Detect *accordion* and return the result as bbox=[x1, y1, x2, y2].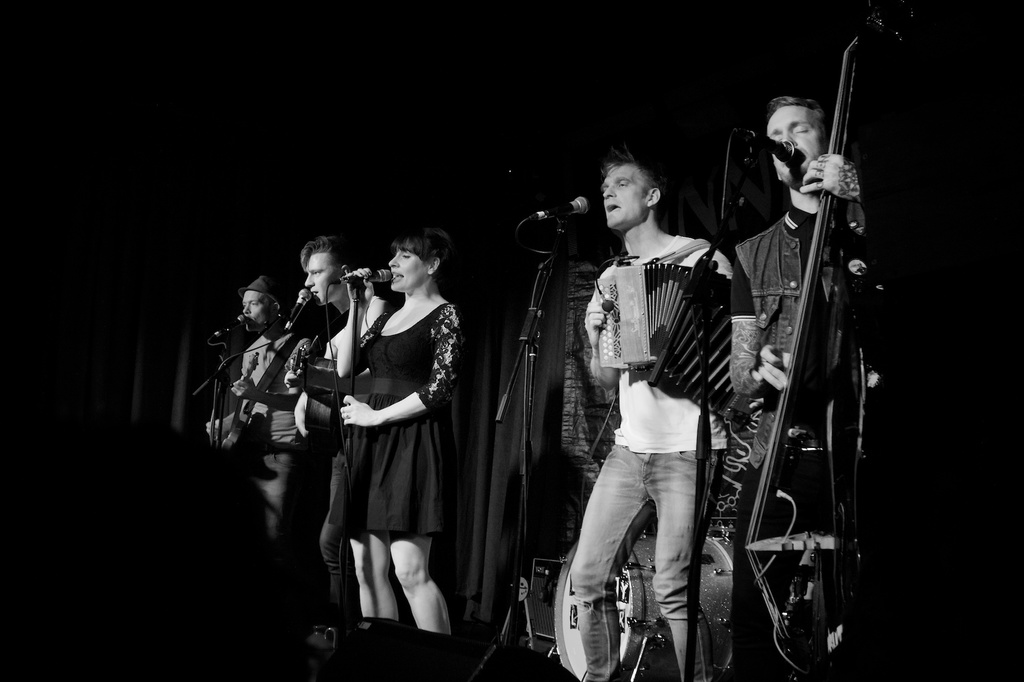
bbox=[588, 234, 742, 419].
